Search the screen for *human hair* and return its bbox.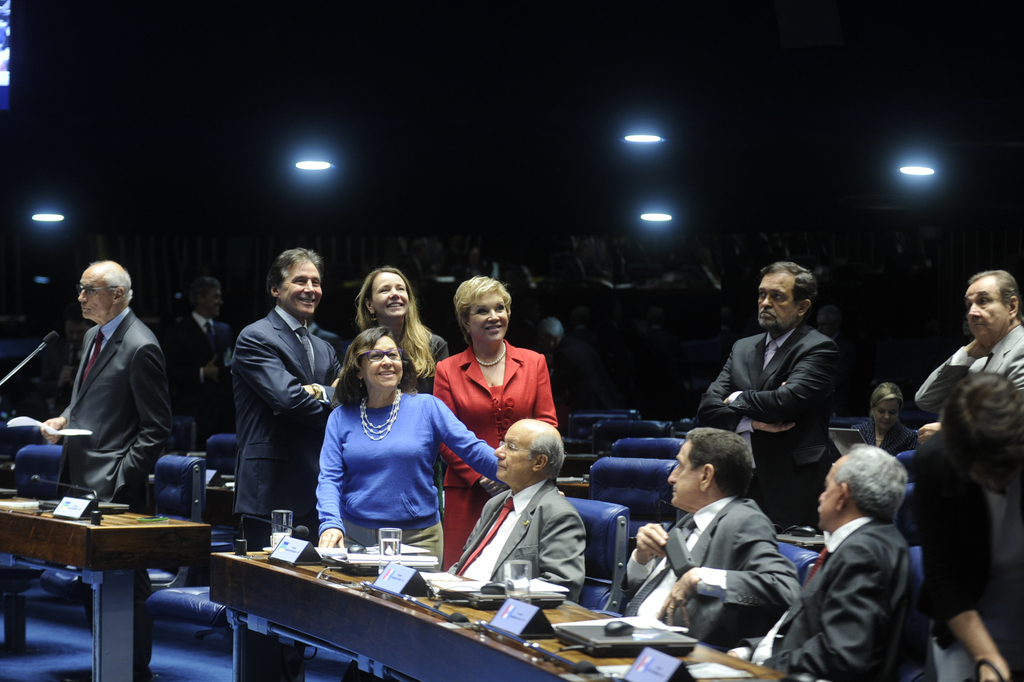
Found: <bbox>354, 268, 438, 377</bbox>.
